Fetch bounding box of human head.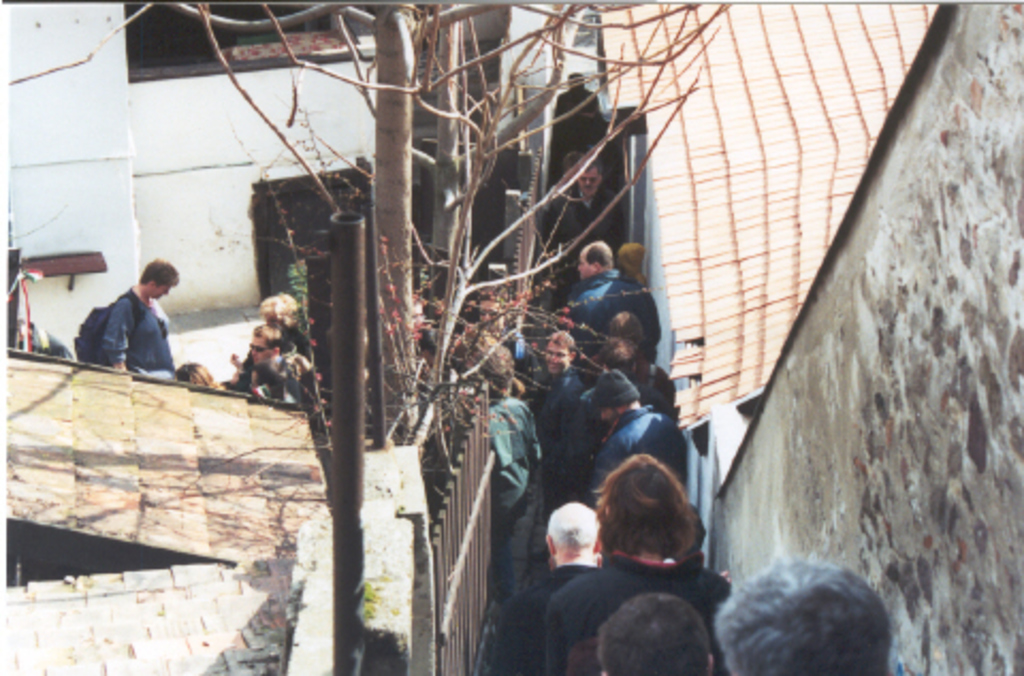
Bbox: left=597, top=316, right=640, bottom=354.
